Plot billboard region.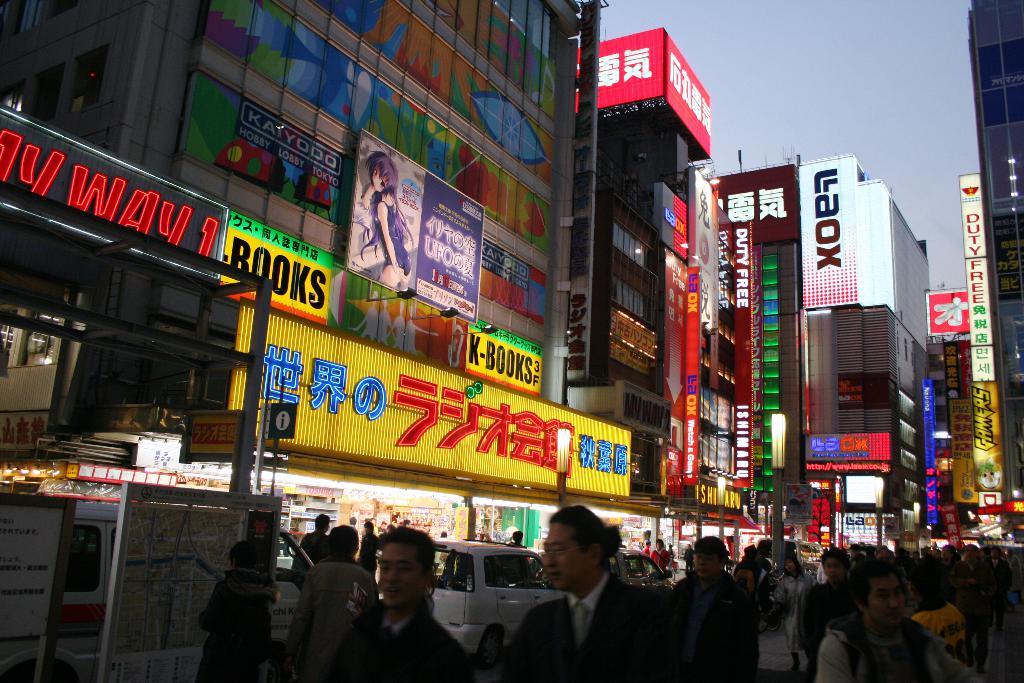
Plotted at (218, 214, 332, 325).
